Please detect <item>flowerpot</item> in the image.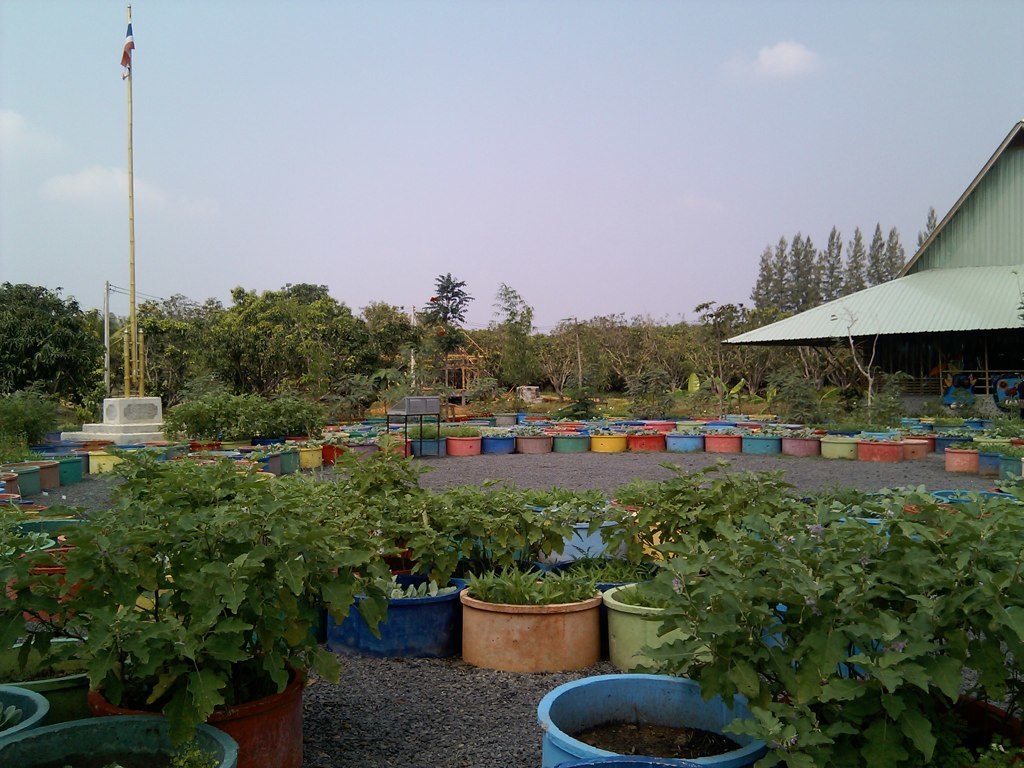
902/438/932/462.
